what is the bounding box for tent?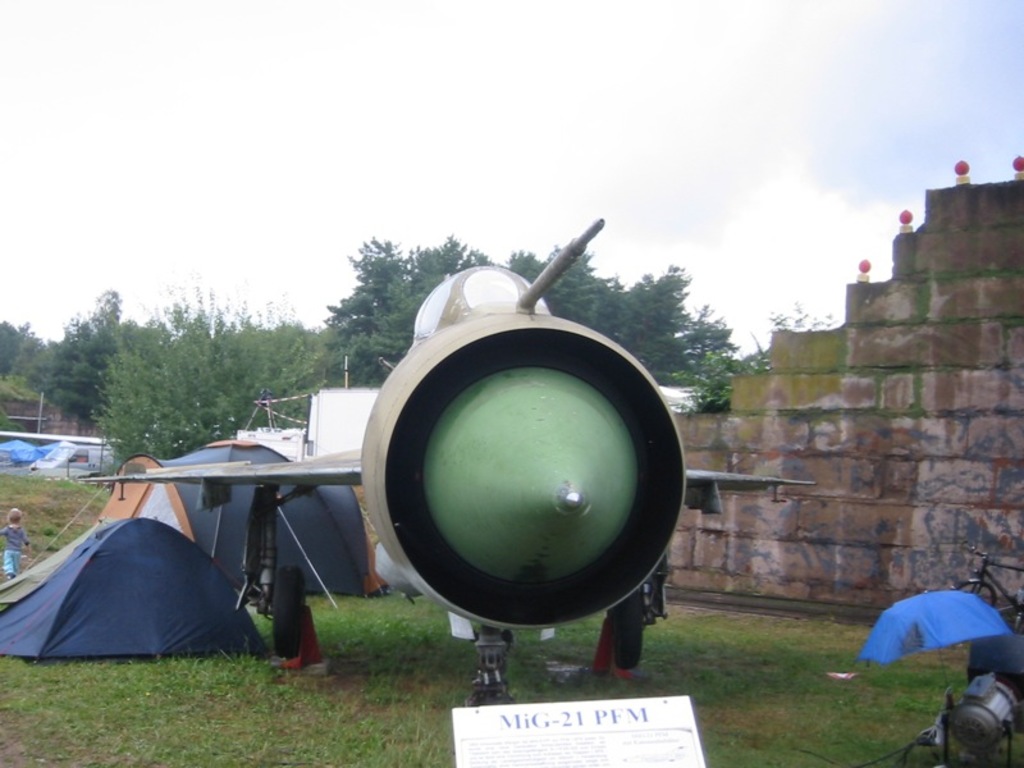
(x1=10, y1=433, x2=384, y2=607).
